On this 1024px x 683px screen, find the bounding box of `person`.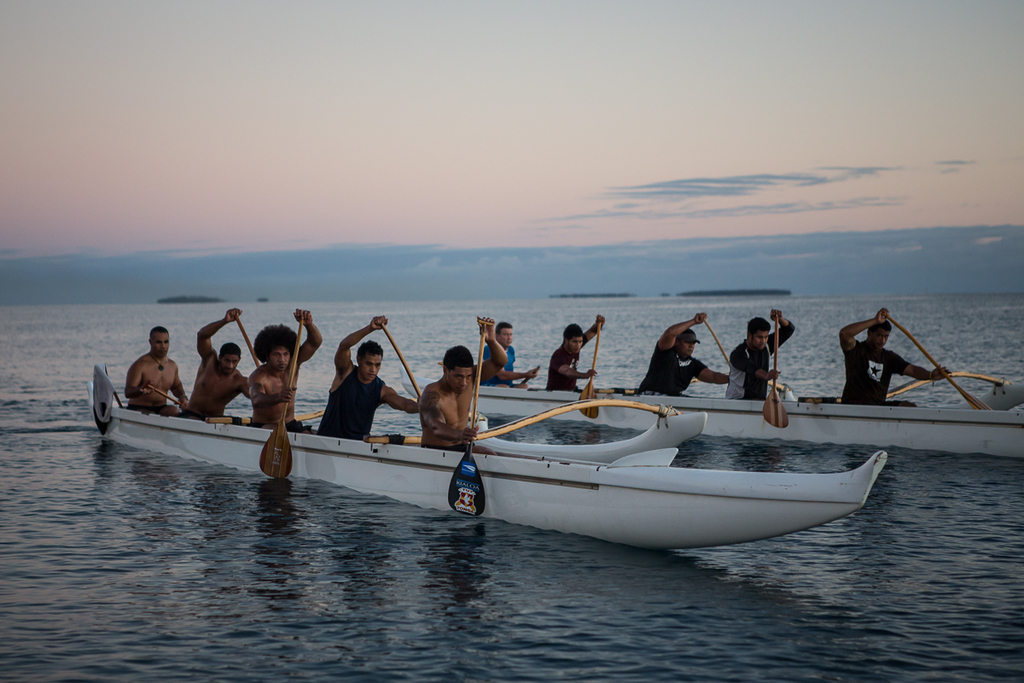
Bounding box: detection(178, 306, 247, 420).
